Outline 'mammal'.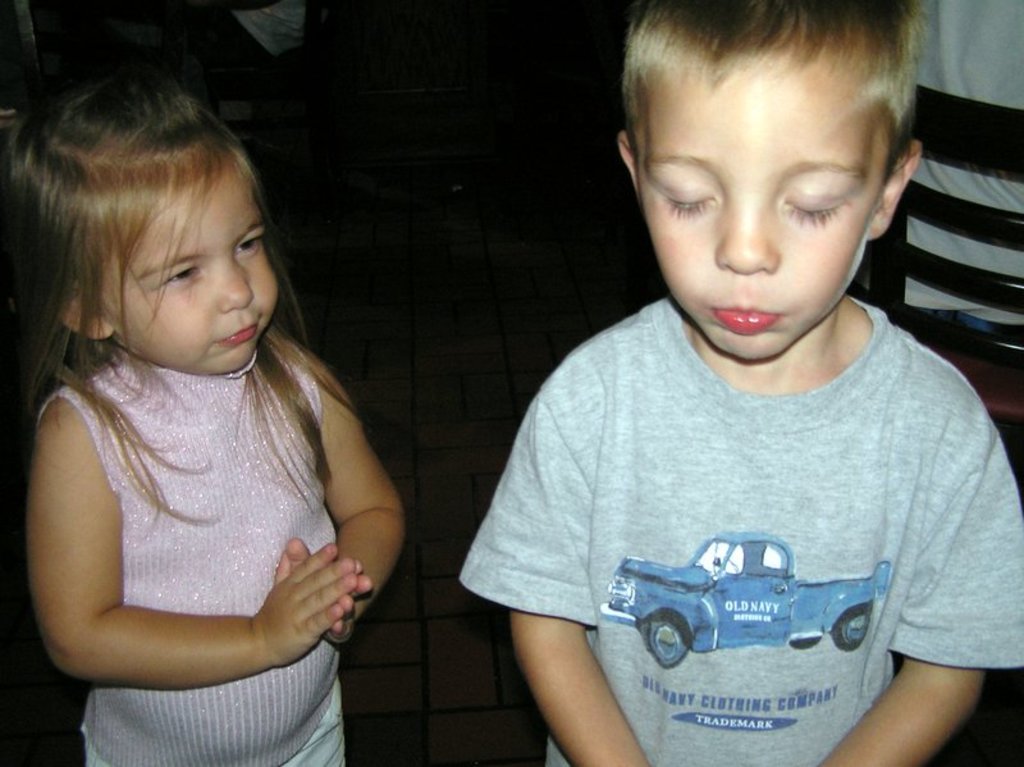
Outline: 372,104,1021,722.
